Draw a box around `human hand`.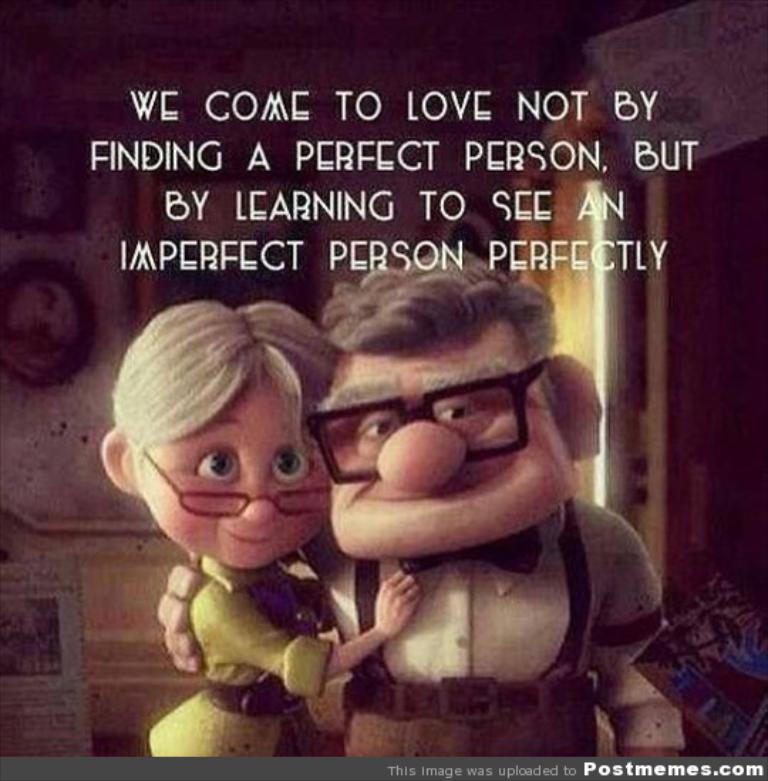
bbox=[358, 568, 432, 656].
